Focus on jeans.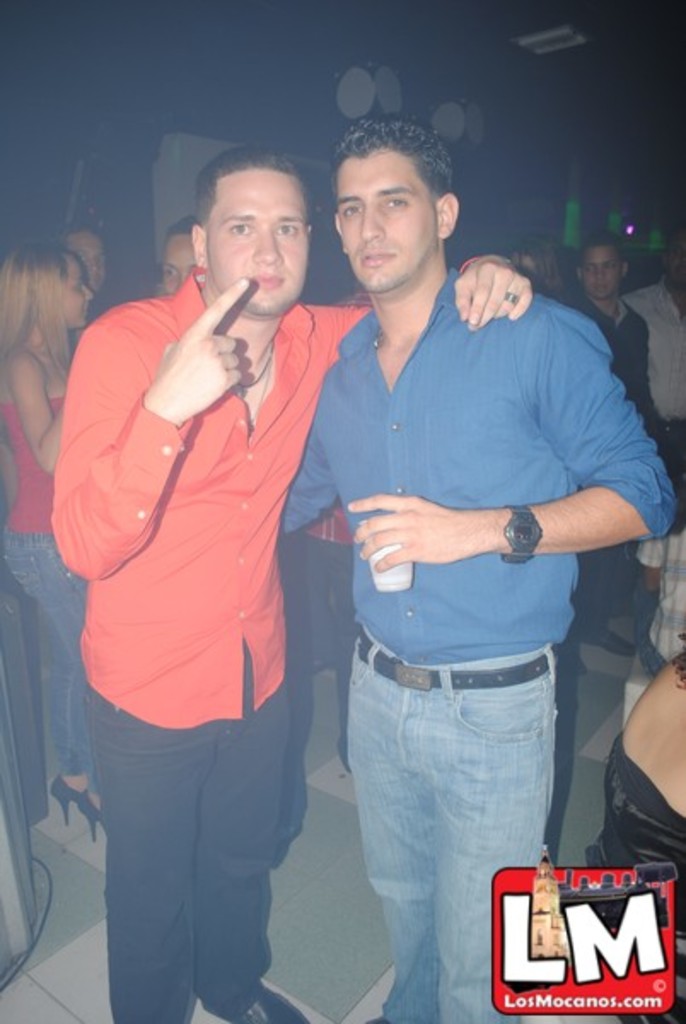
Focused at l=346, t=626, r=556, b=1022.
